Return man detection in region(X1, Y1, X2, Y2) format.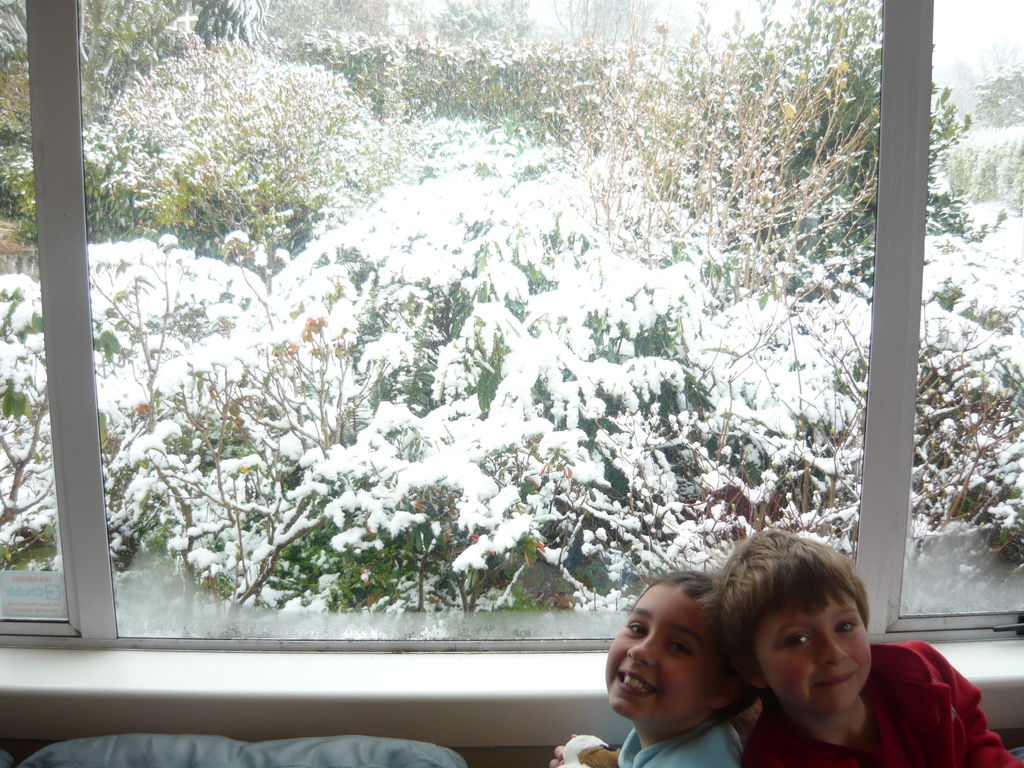
region(719, 533, 1013, 767).
